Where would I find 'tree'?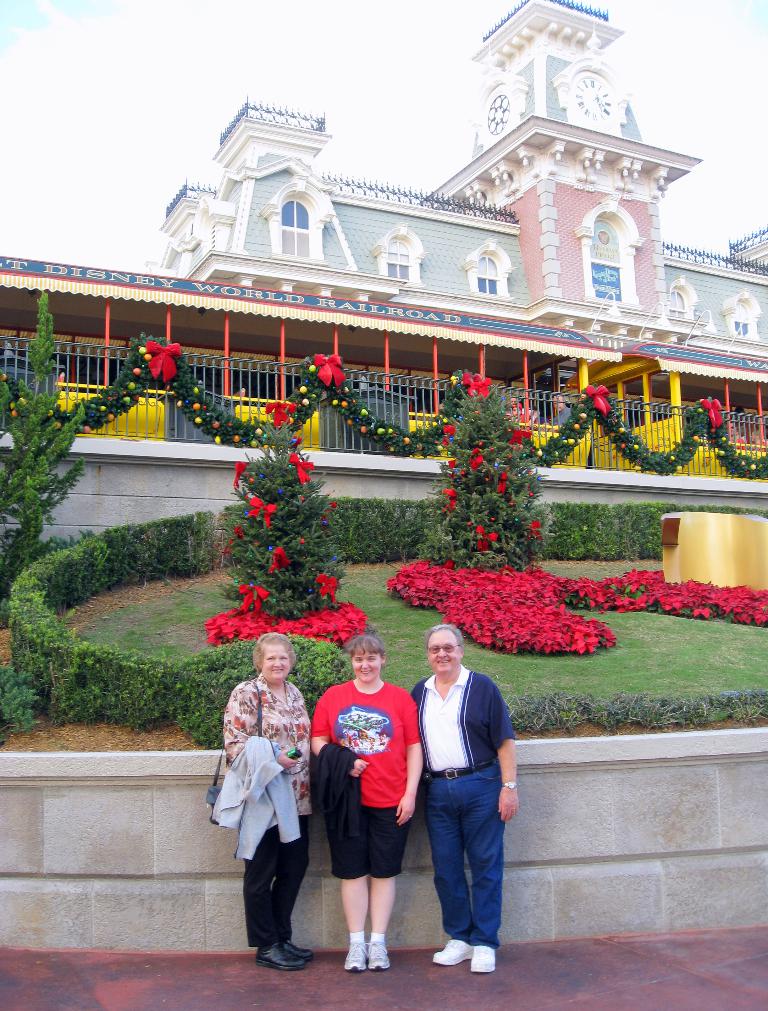
At 0, 296, 89, 600.
